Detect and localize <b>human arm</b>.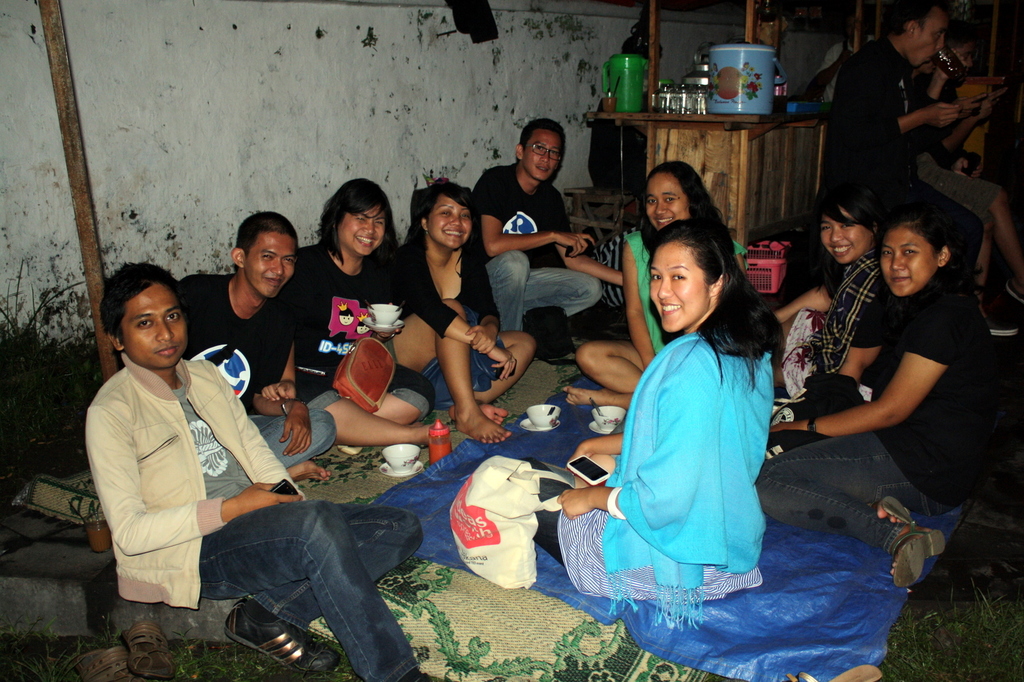
Localized at (554, 239, 618, 286).
